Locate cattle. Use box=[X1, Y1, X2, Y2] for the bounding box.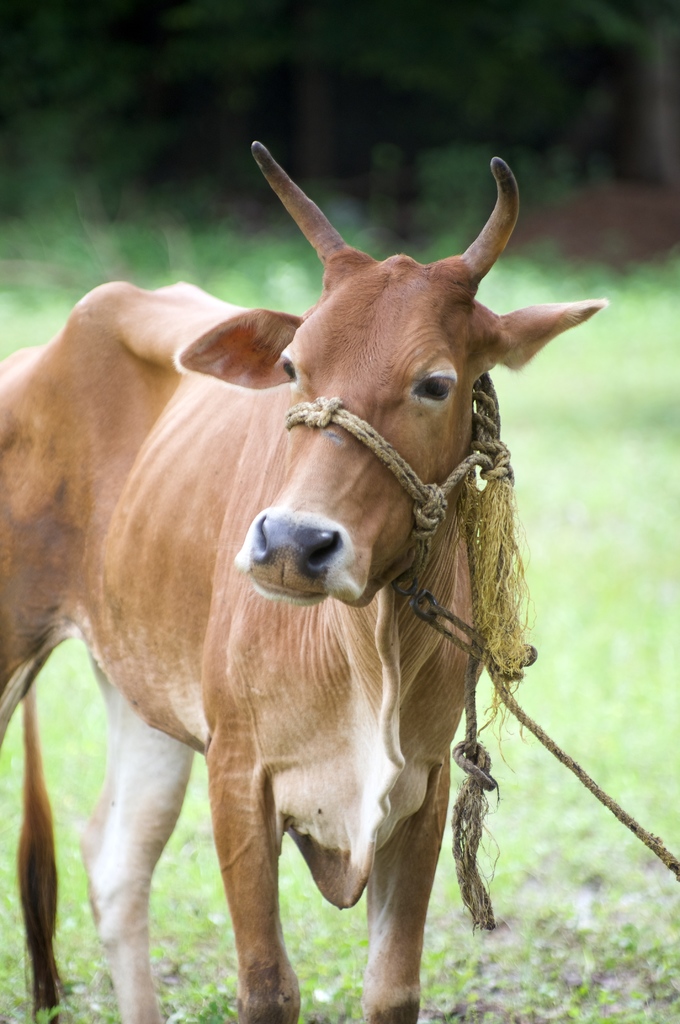
box=[0, 138, 607, 1023].
